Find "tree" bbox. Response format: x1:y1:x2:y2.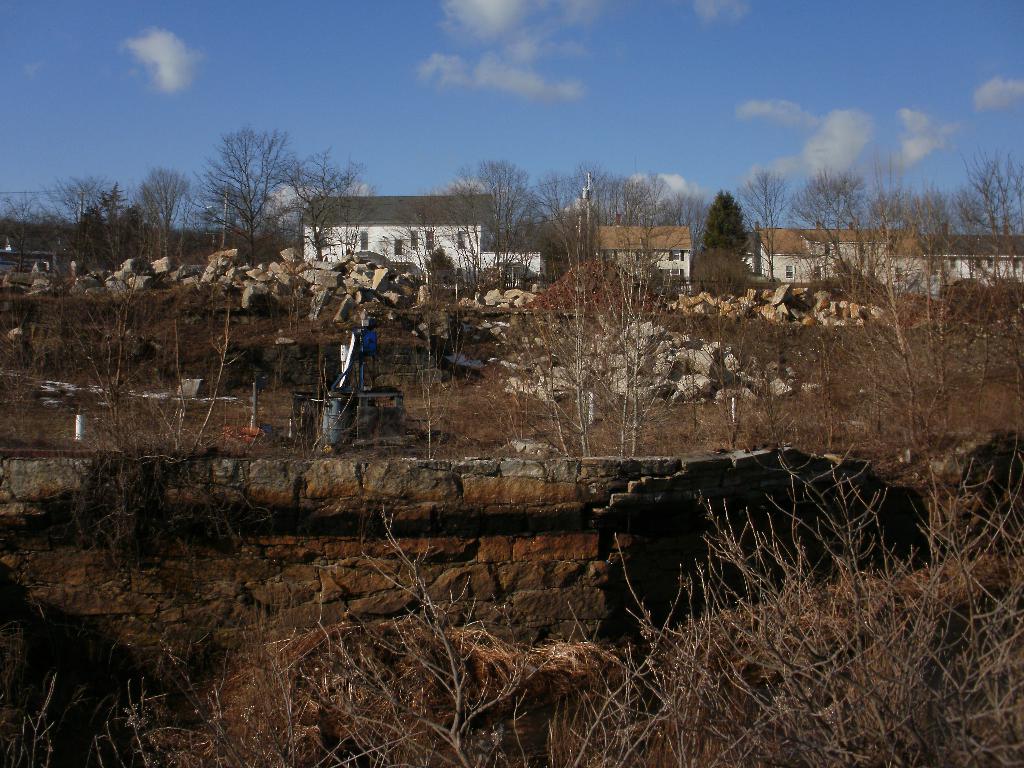
696:185:754:264.
